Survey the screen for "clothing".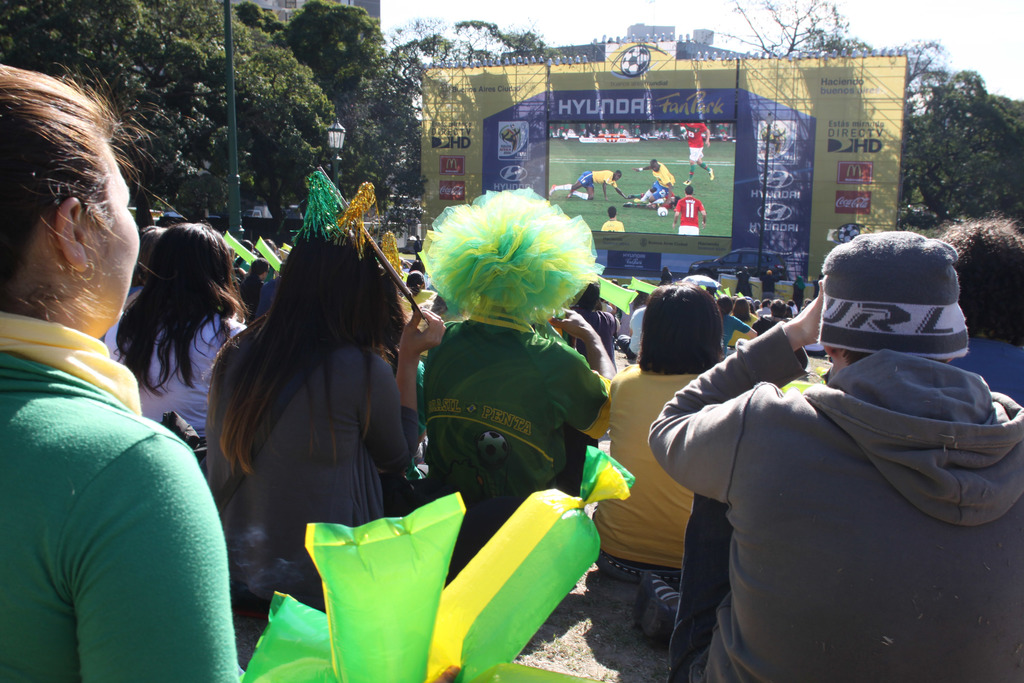
Survey found: {"left": 256, "top": 274, "right": 277, "bottom": 313}.
